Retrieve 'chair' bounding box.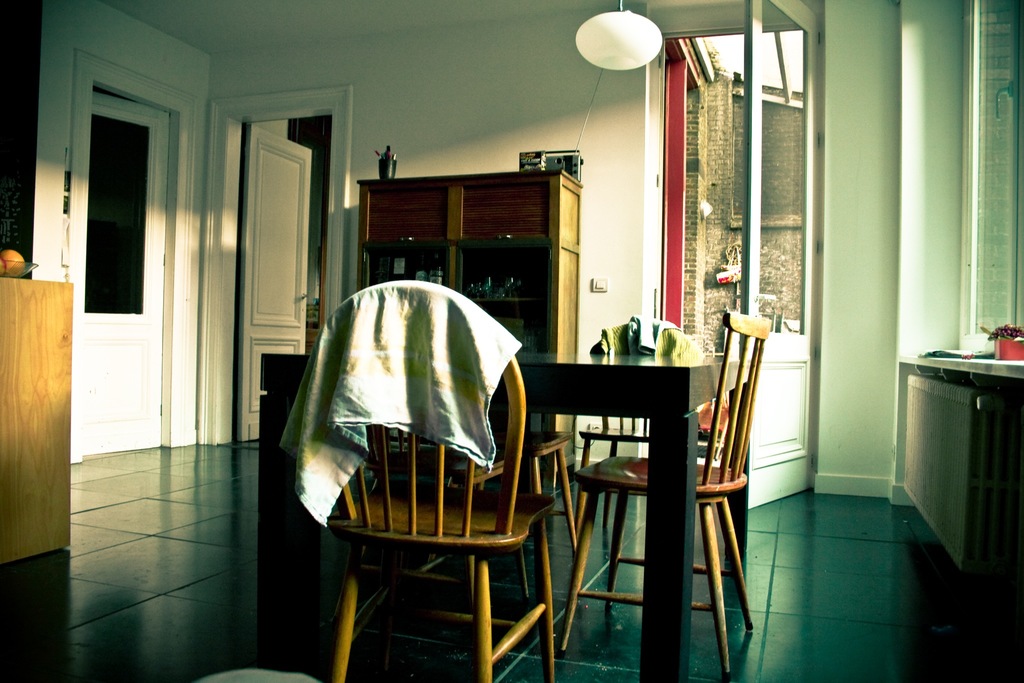
Bounding box: pyautogui.locateOnScreen(572, 315, 690, 541).
